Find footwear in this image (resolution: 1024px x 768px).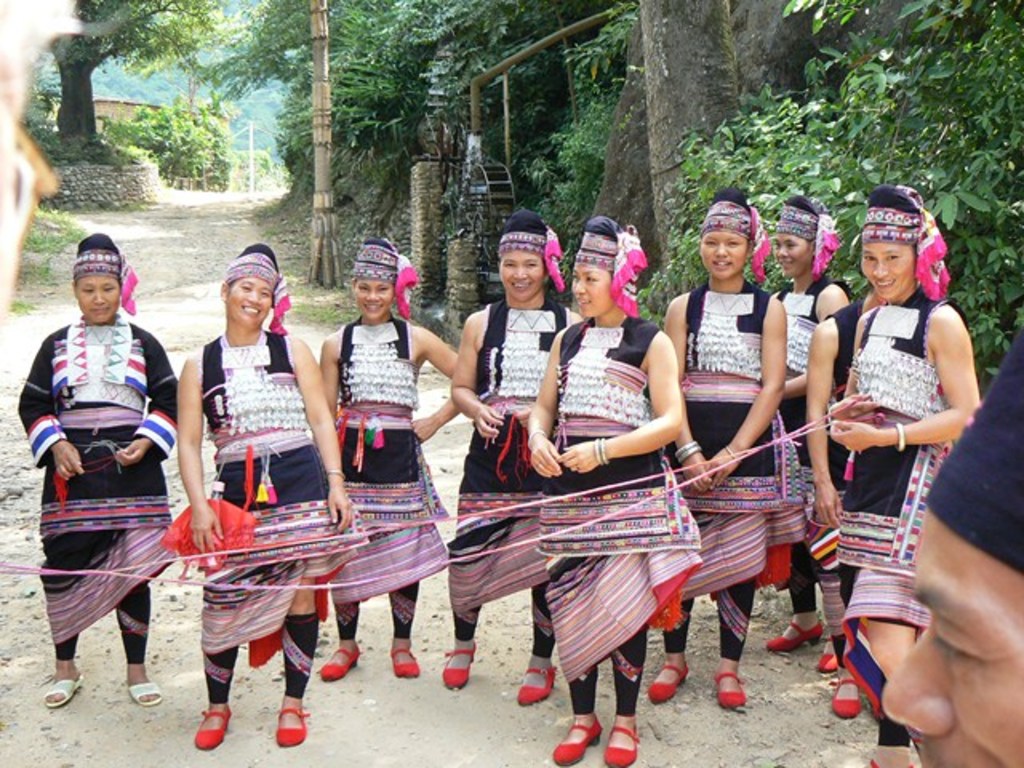
detection(766, 622, 822, 651).
